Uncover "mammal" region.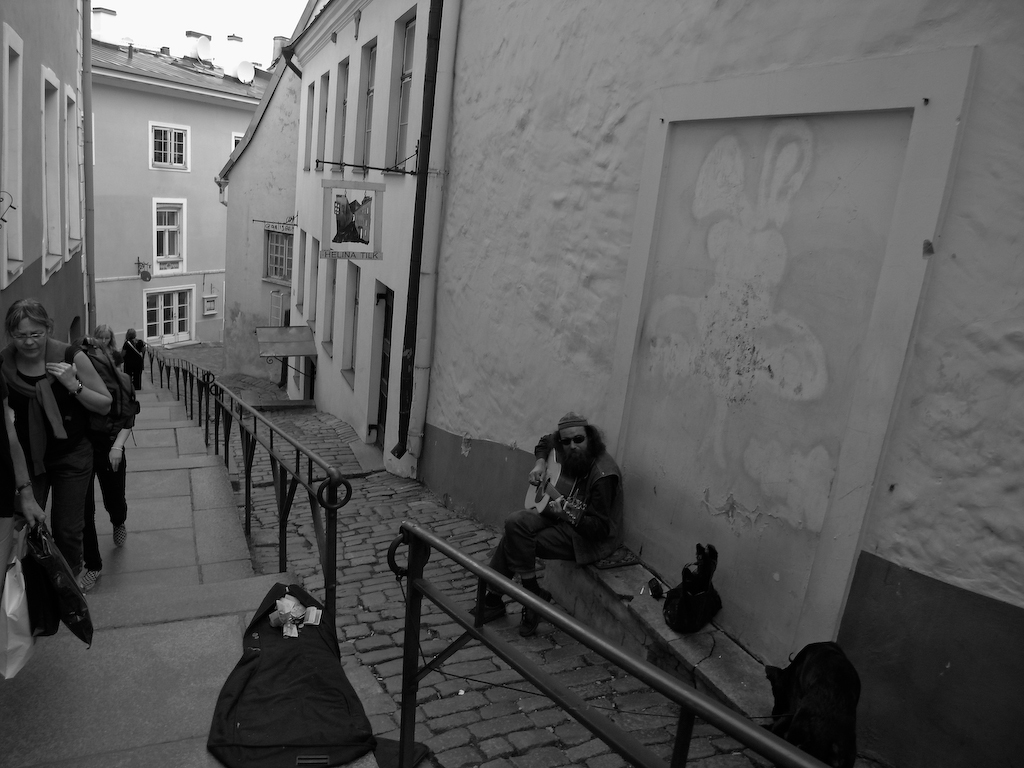
Uncovered: pyautogui.locateOnScreen(0, 409, 50, 591).
